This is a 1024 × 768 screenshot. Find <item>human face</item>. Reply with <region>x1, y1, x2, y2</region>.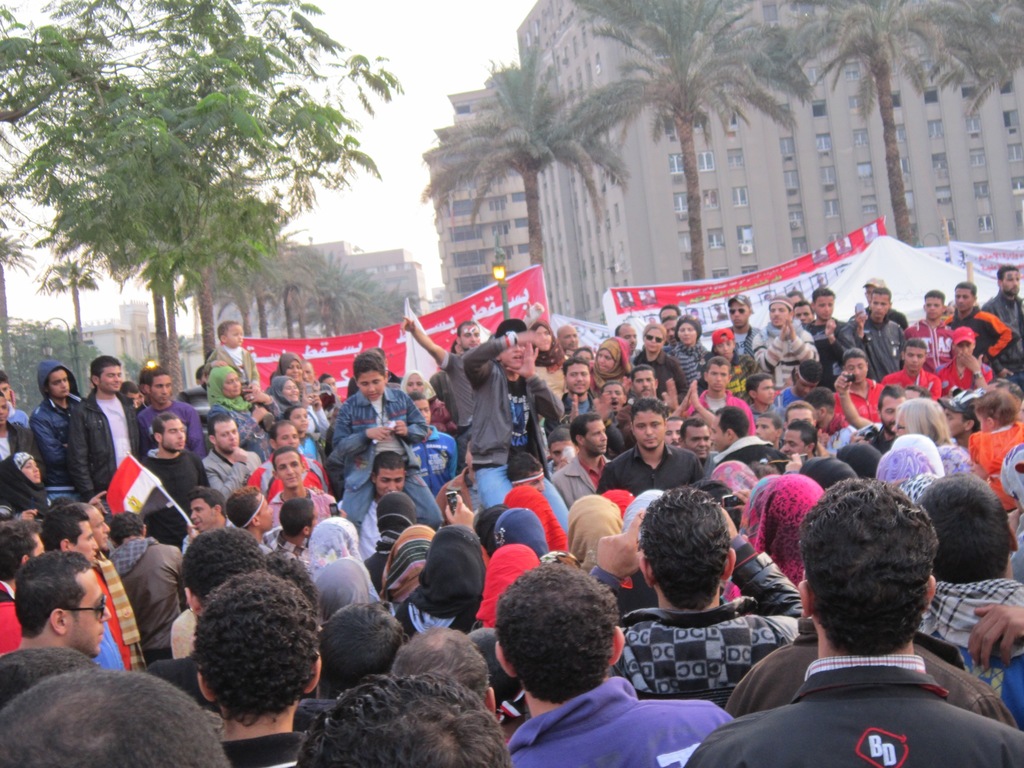
<region>0, 384, 11, 399</region>.
